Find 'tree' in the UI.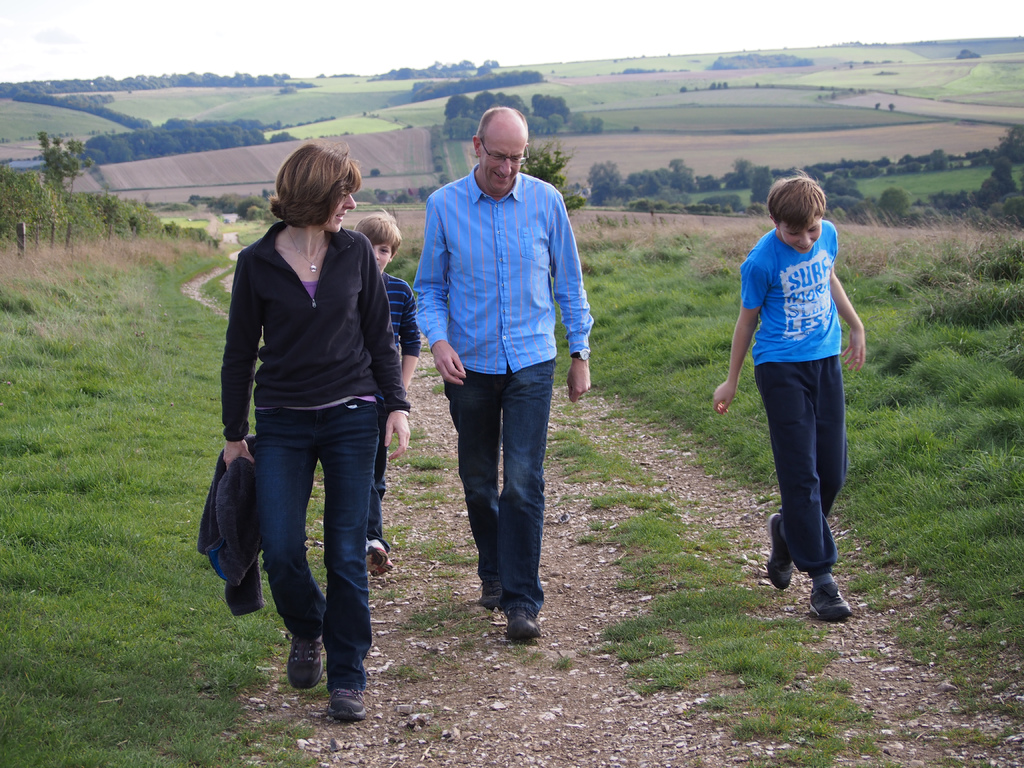
UI element at 521, 140, 584, 218.
